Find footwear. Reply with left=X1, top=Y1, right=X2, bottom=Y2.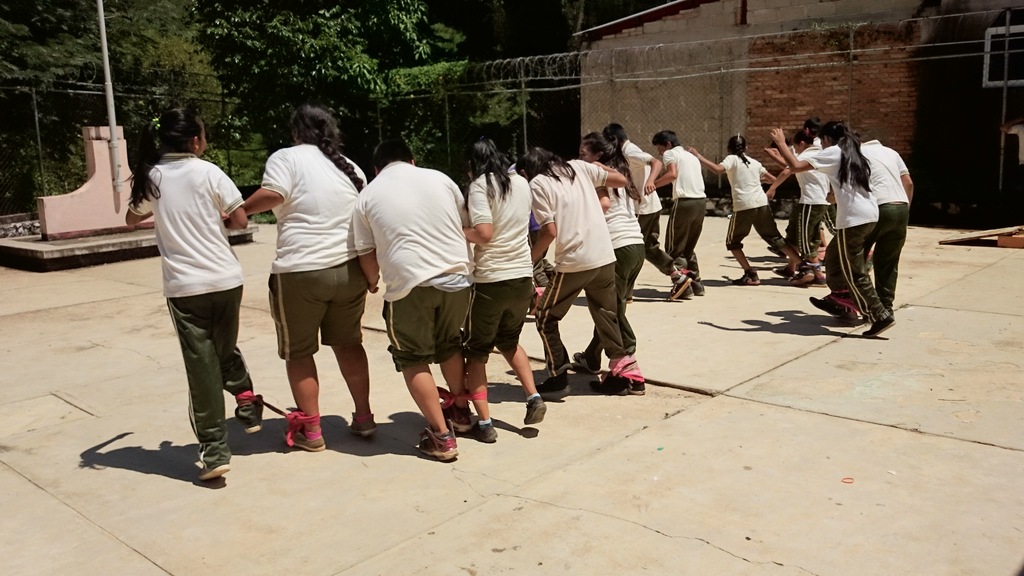
left=445, top=403, right=476, bottom=435.
